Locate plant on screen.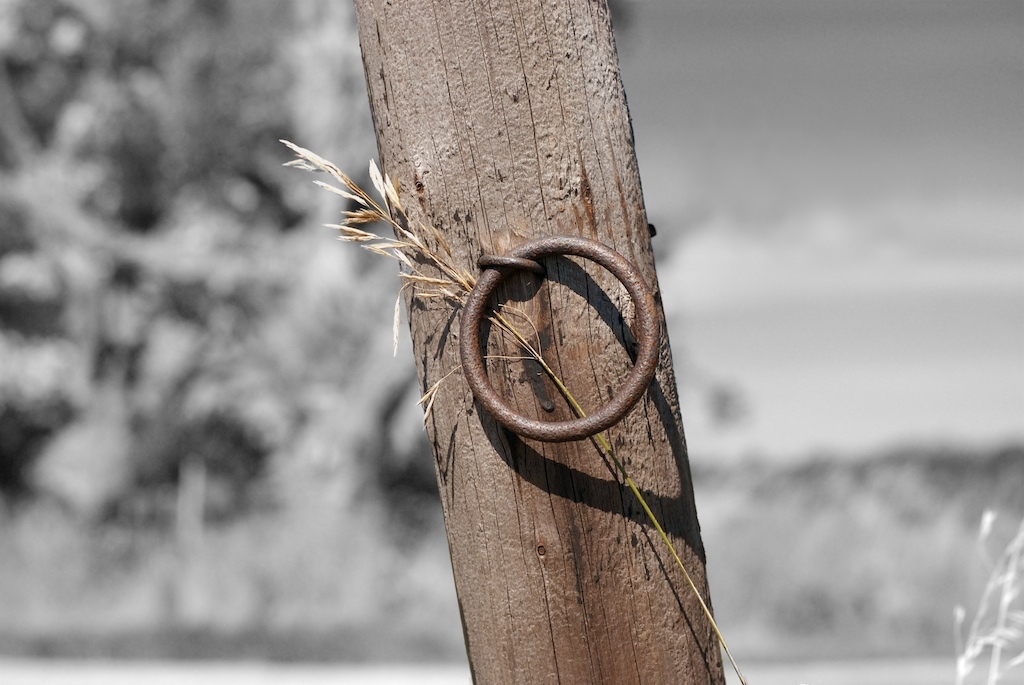
On screen at detection(942, 504, 1023, 684).
